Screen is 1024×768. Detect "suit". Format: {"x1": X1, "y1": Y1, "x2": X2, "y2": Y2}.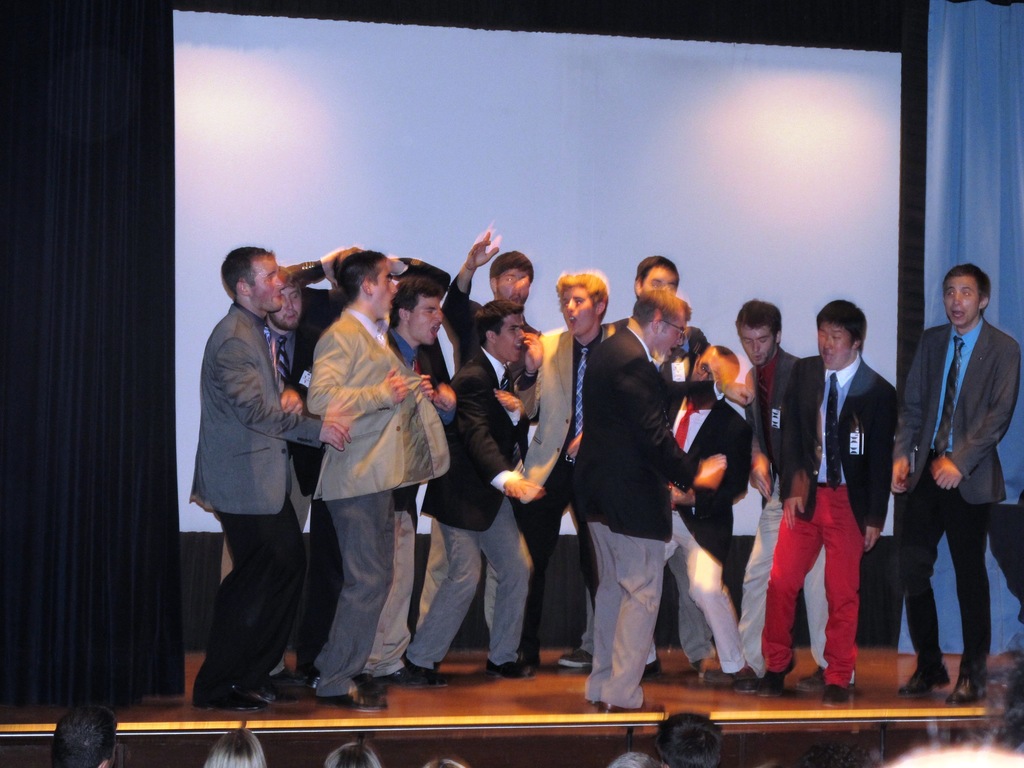
{"x1": 260, "y1": 324, "x2": 323, "y2": 668}.
